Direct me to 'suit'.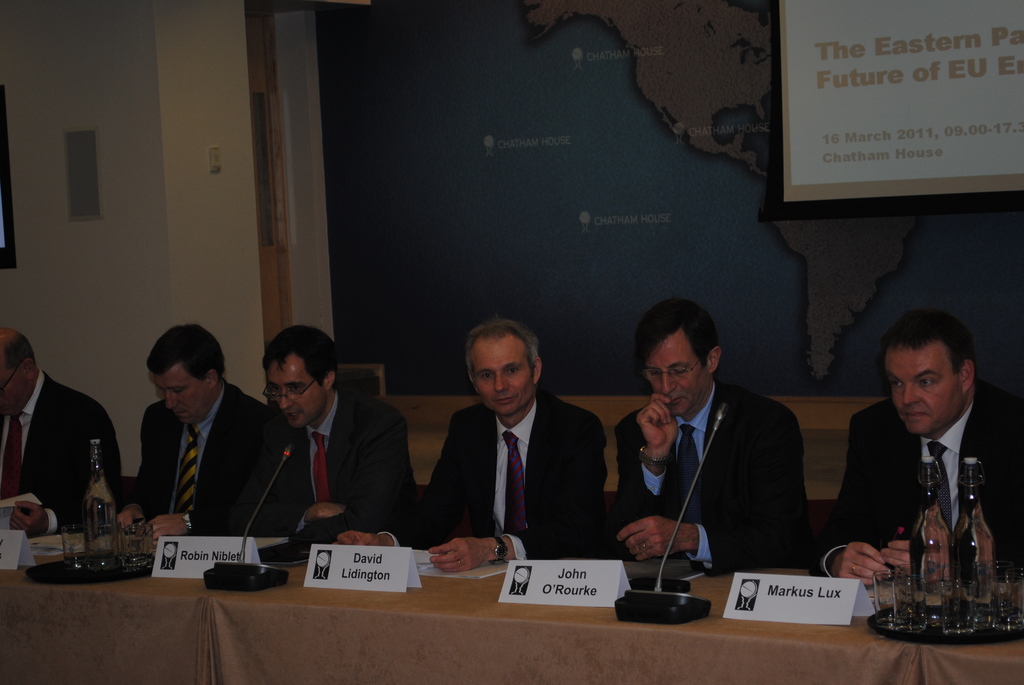
Direction: [414,359,614,558].
